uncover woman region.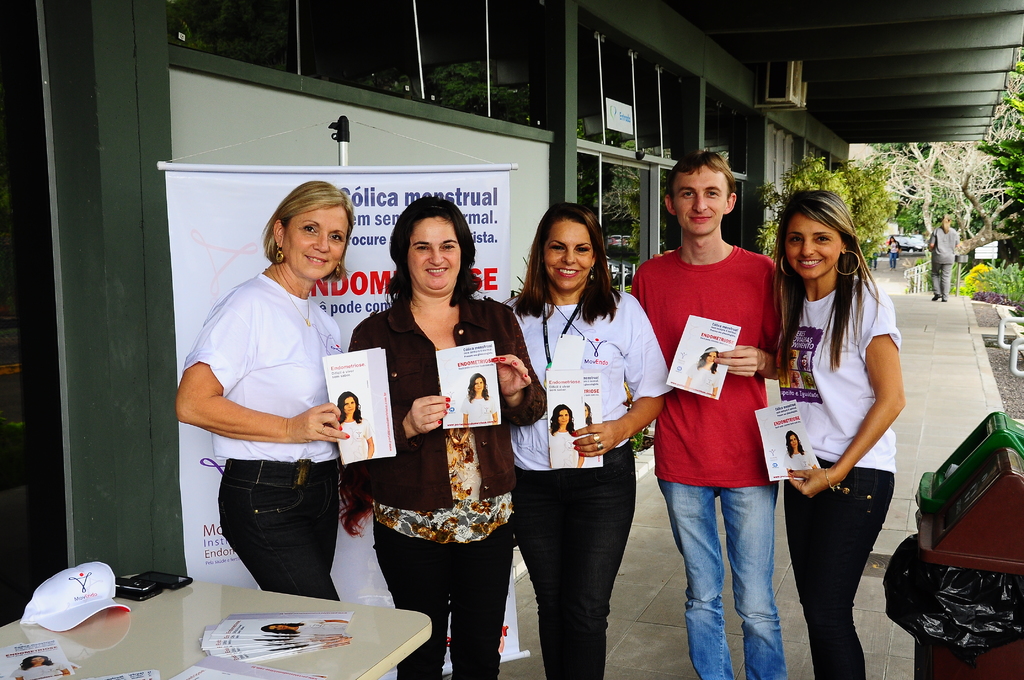
Uncovered: select_region(513, 198, 673, 679).
